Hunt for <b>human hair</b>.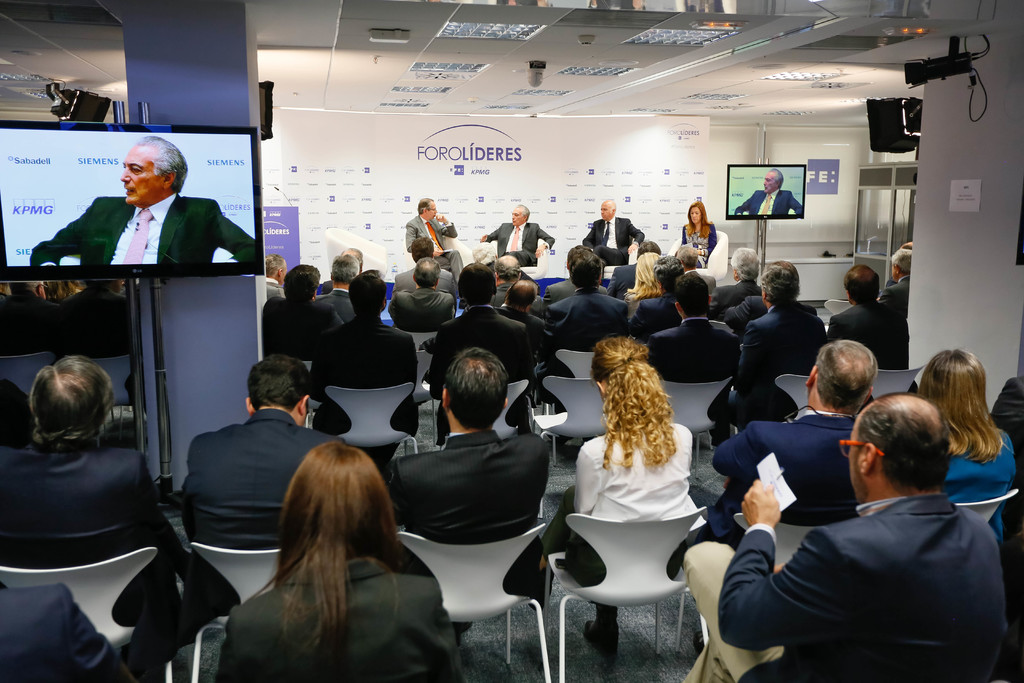
Hunted down at x1=444, y1=349, x2=512, y2=428.
